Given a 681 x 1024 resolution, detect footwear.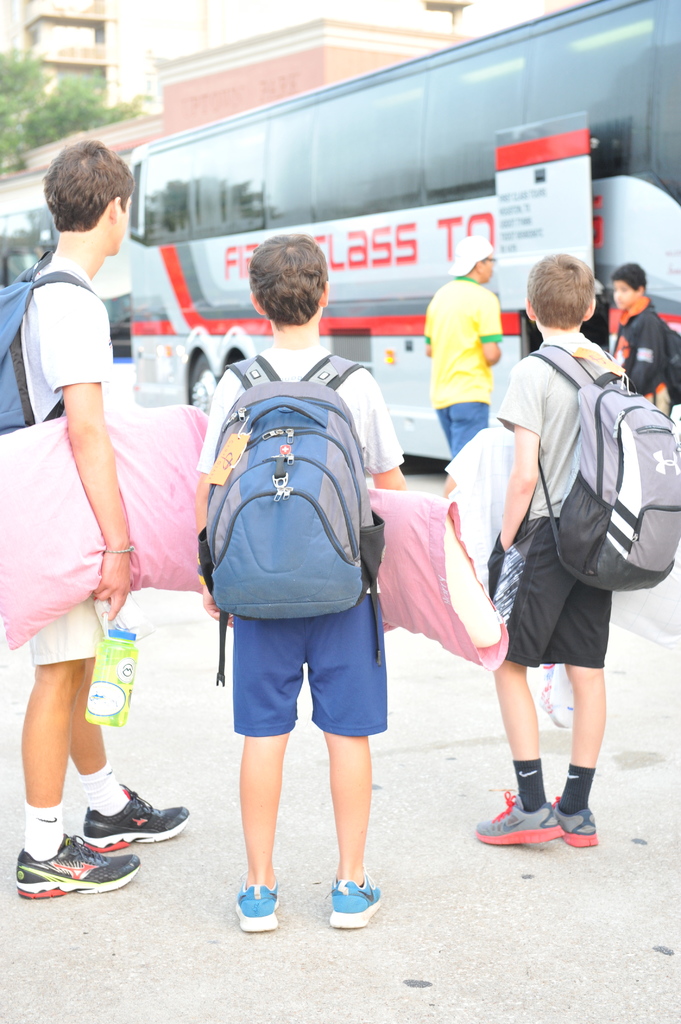
bbox=[79, 787, 189, 851].
